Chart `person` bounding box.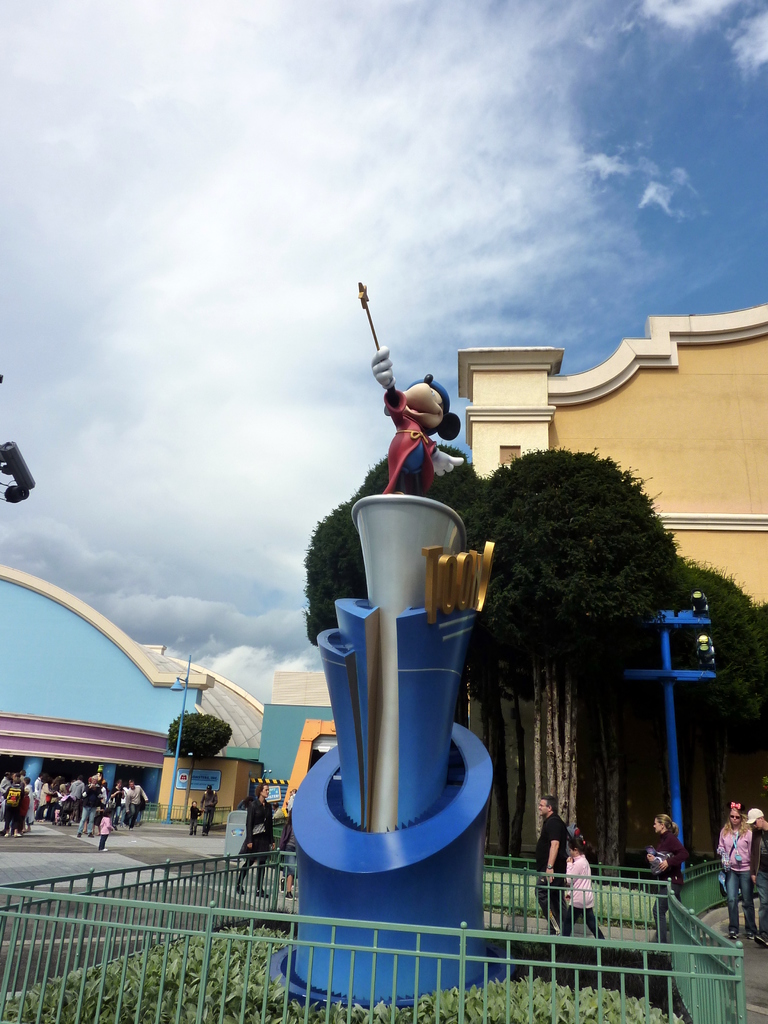
Charted: crop(97, 808, 115, 850).
